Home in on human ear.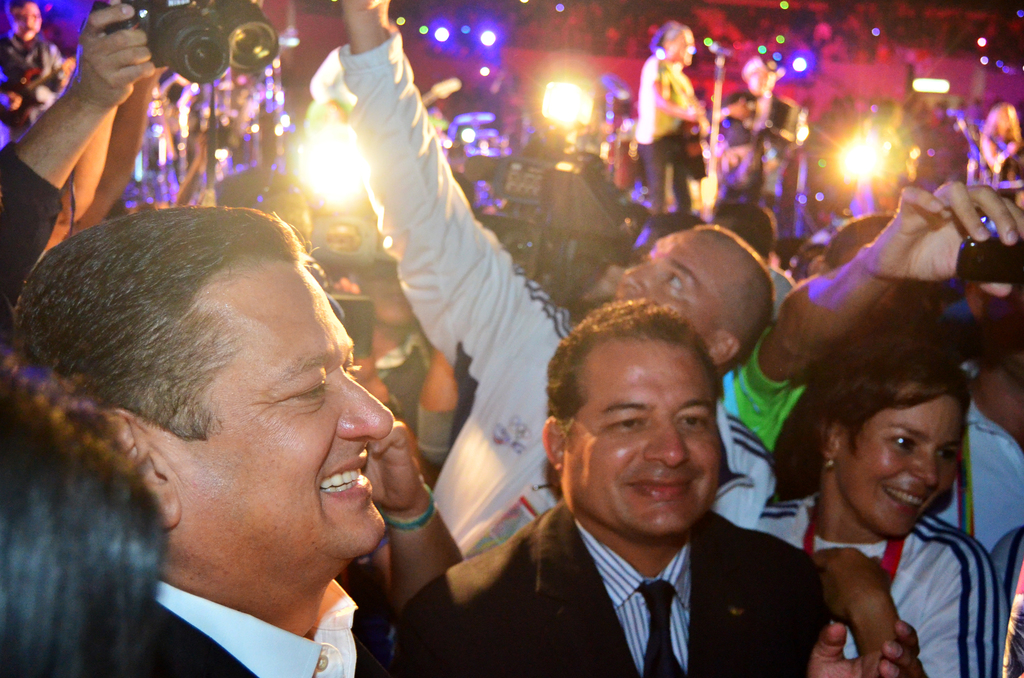
Homed in at box(544, 419, 563, 467).
